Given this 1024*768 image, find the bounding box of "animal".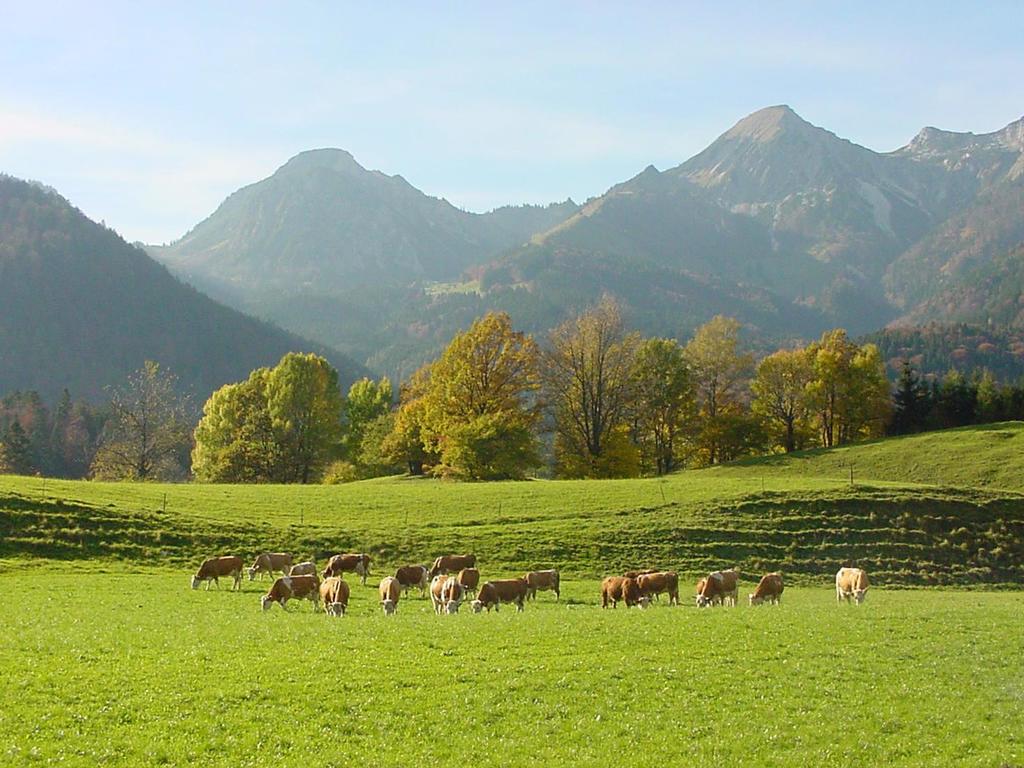
select_region(639, 572, 680, 605).
